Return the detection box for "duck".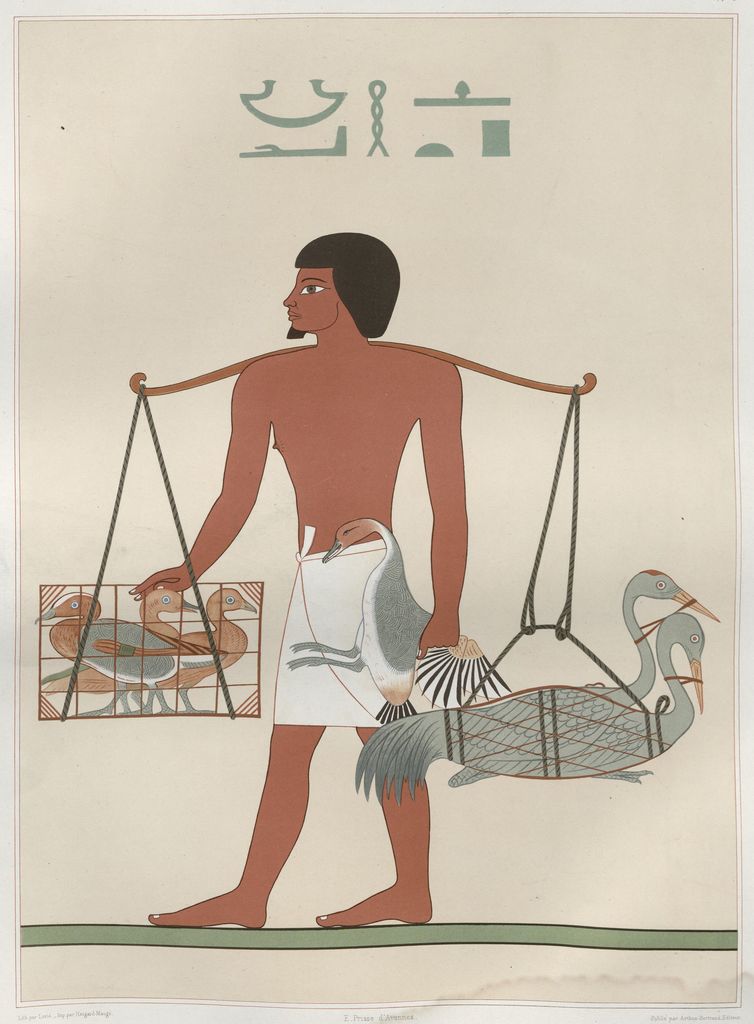
crop(23, 580, 195, 712).
